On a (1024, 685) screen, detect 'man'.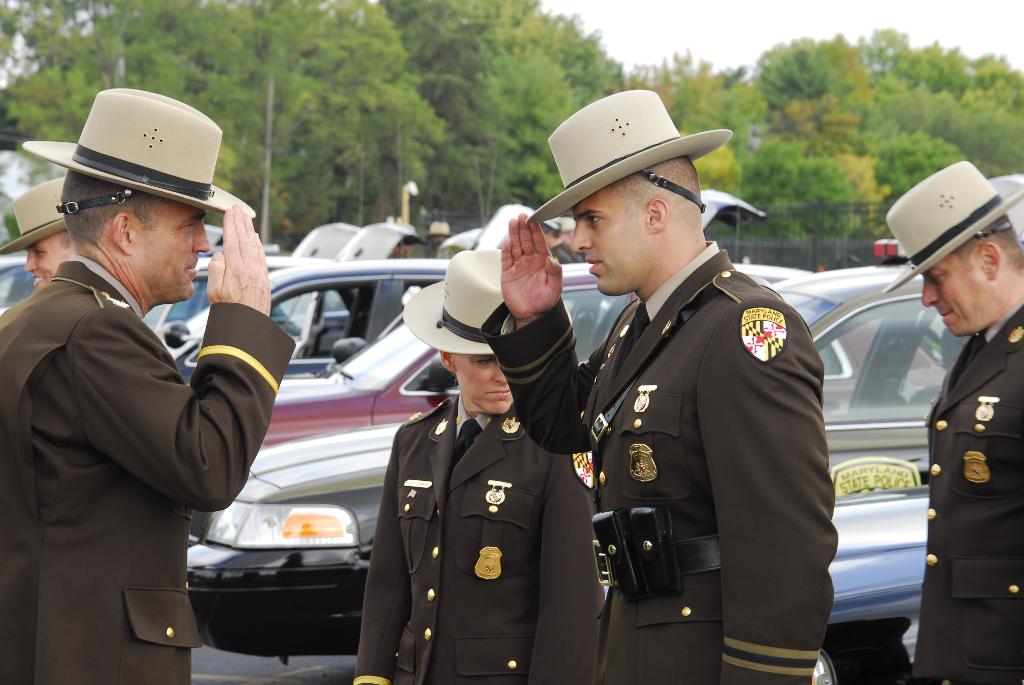
[left=351, top=248, right=609, bottom=684].
